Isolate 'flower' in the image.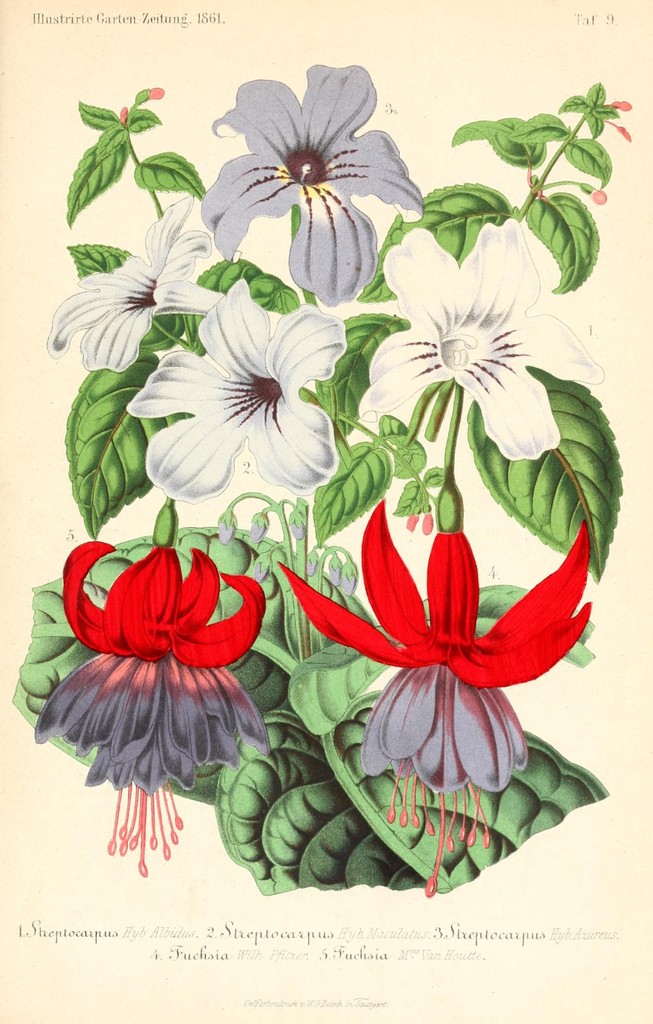
Isolated region: [left=357, top=216, right=609, bottom=459].
